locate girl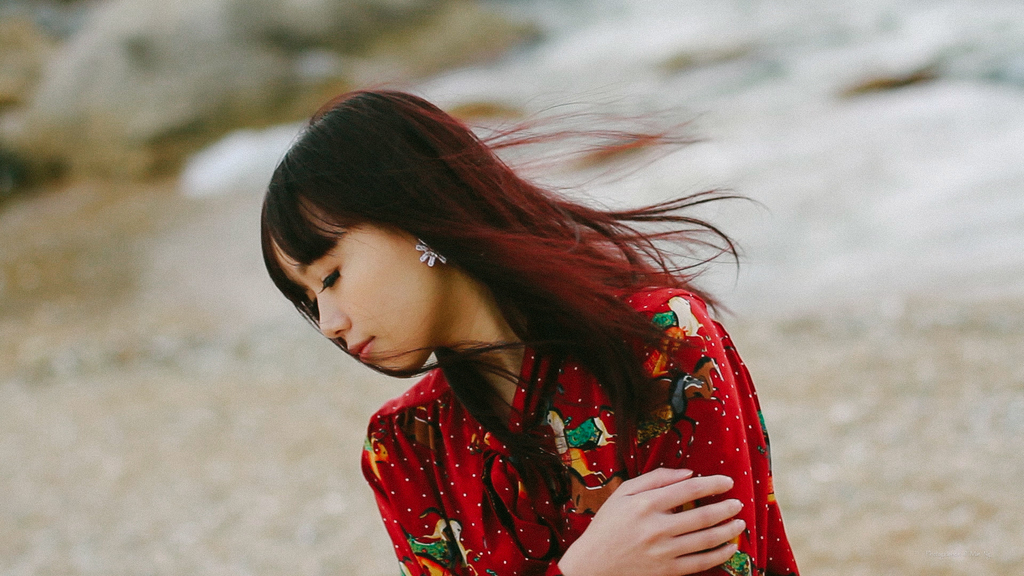
Rect(259, 75, 799, 575)
